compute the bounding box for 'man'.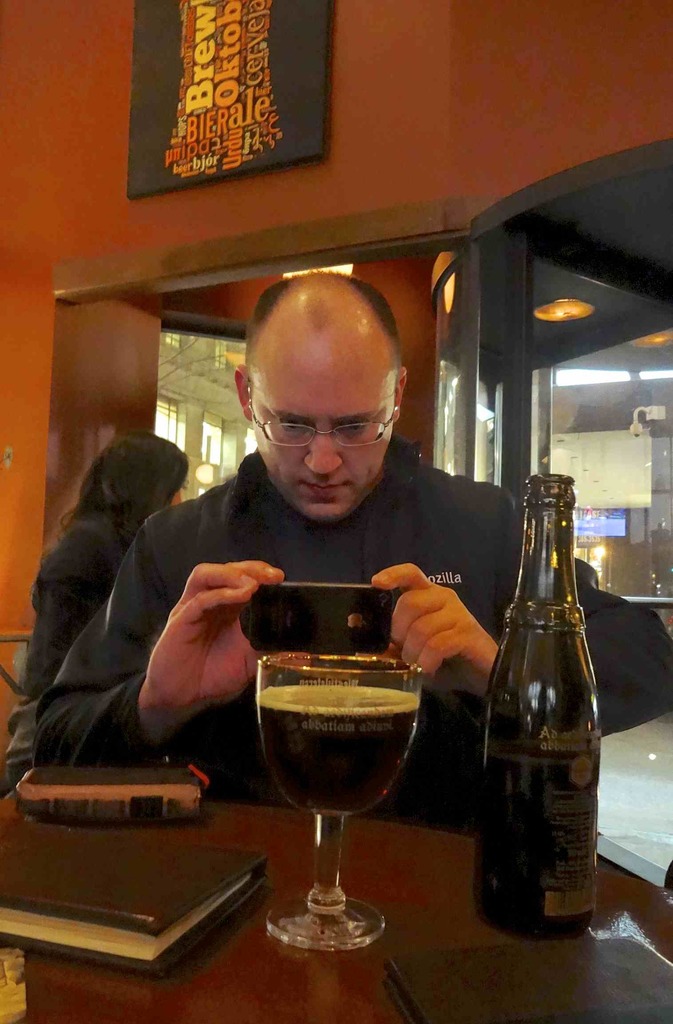
[left=32, top=269, right=527, bottom=833].
